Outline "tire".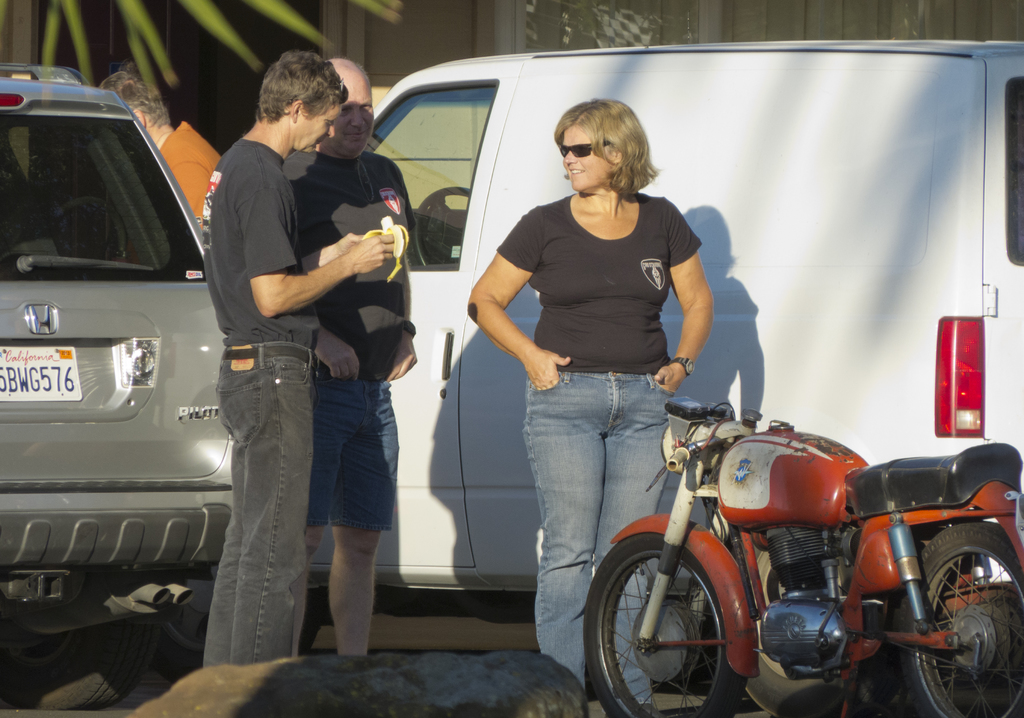
Outline: Rect(0, 615, 163, 710).
